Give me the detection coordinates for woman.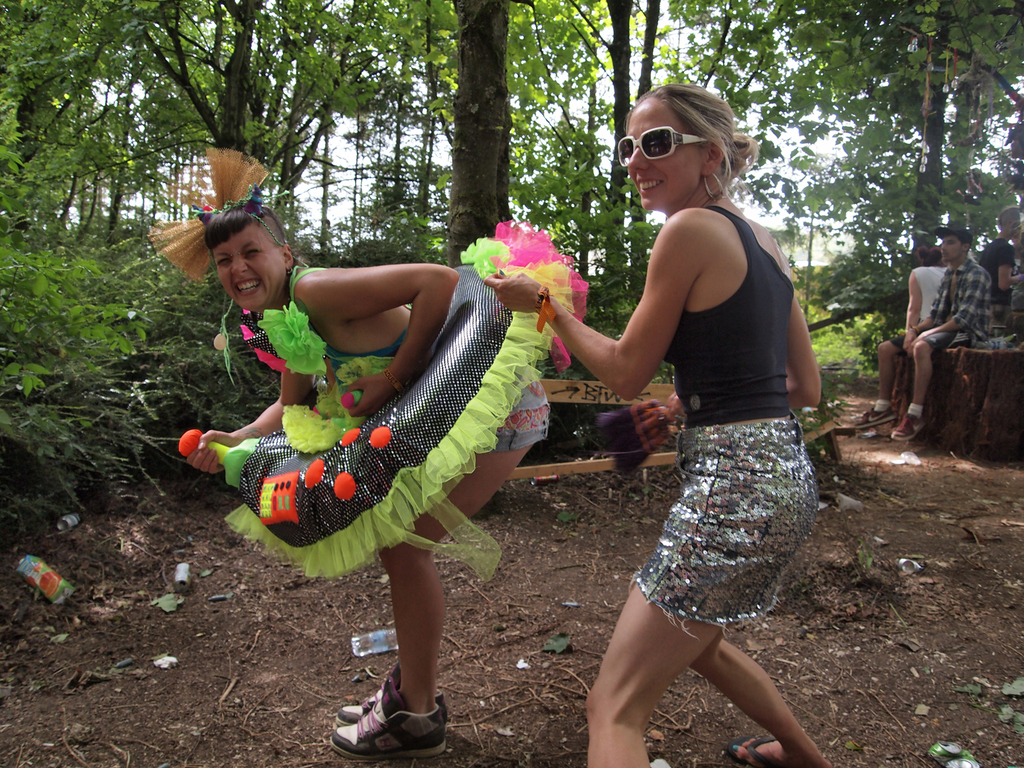
left=146, top=143, right=567, bottom=756.
